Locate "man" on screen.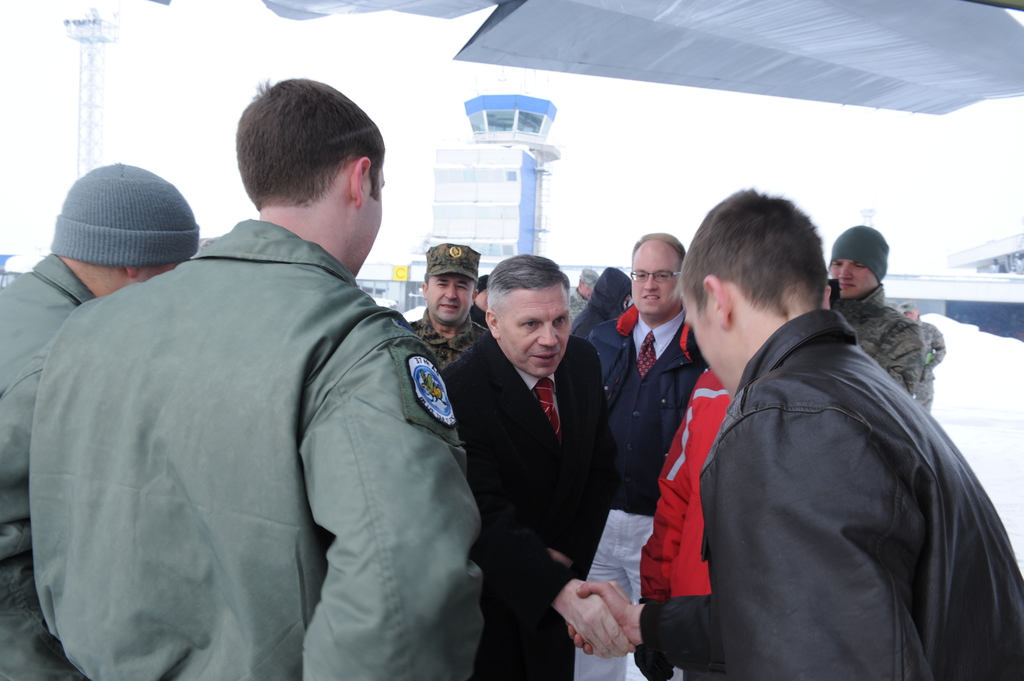
On screen at box(897, 303, 942, 367).
